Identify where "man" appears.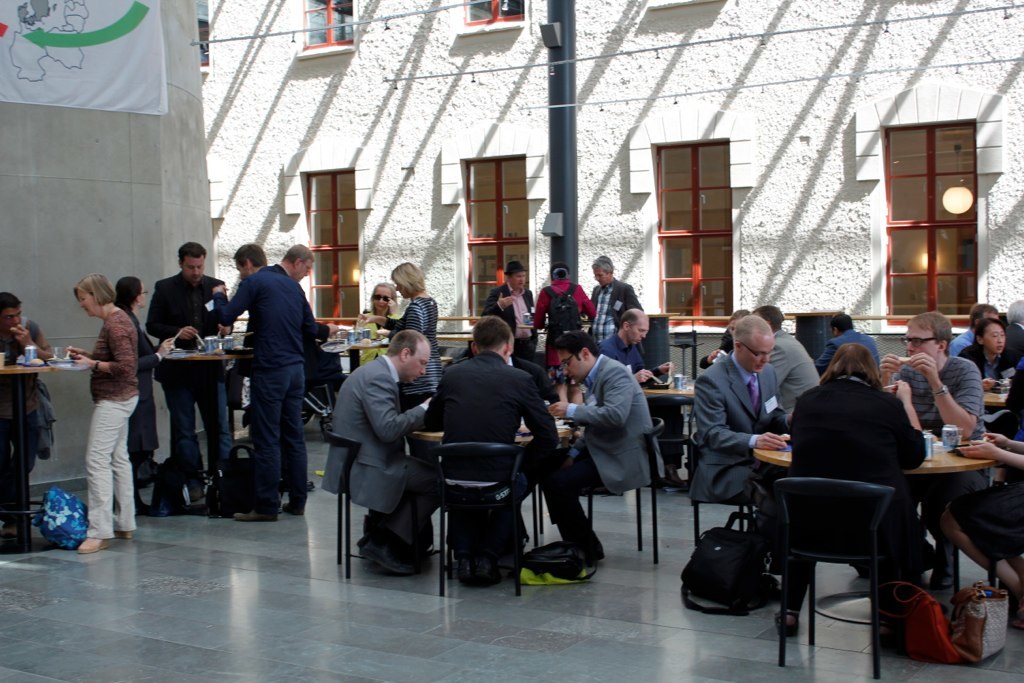
Appears at 682,314,791,574.
